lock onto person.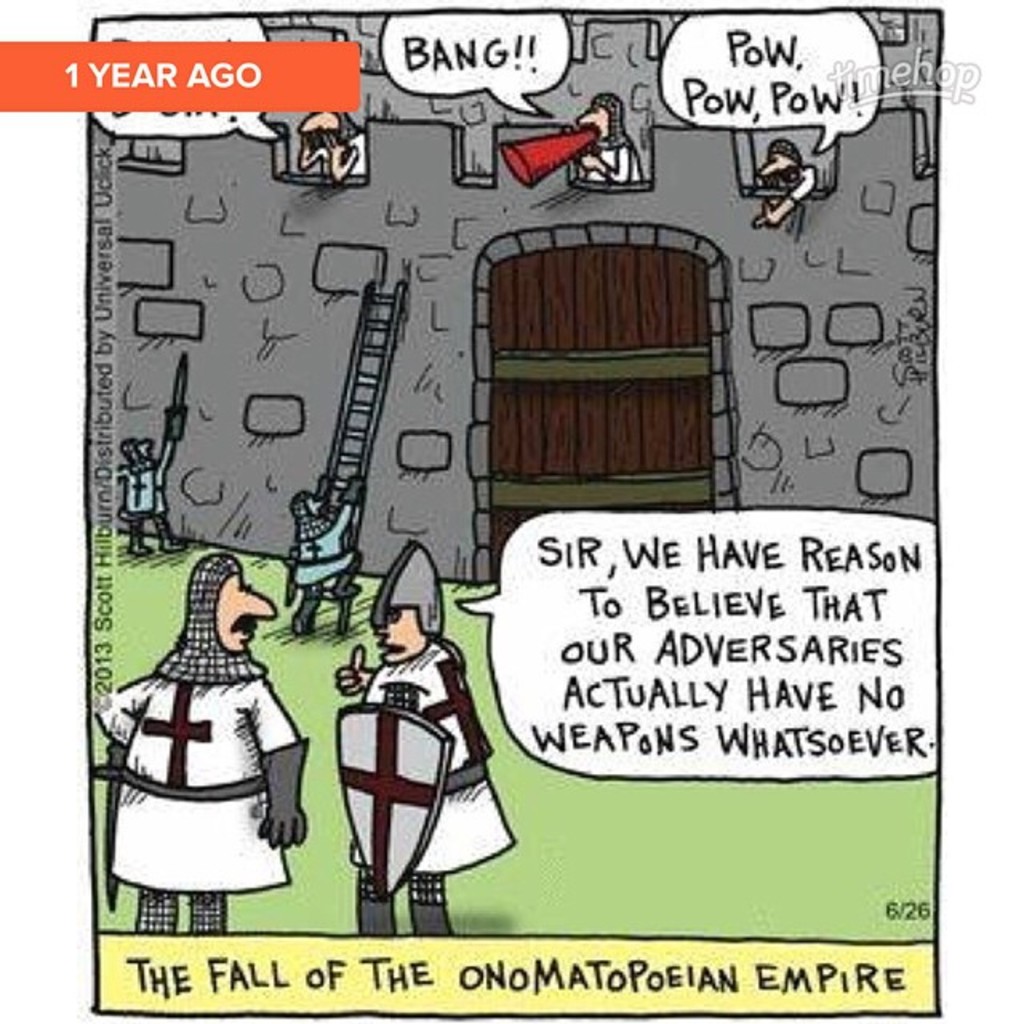
Locked: pyautogui.locateOnScreen(110, 427, 190, 538).
